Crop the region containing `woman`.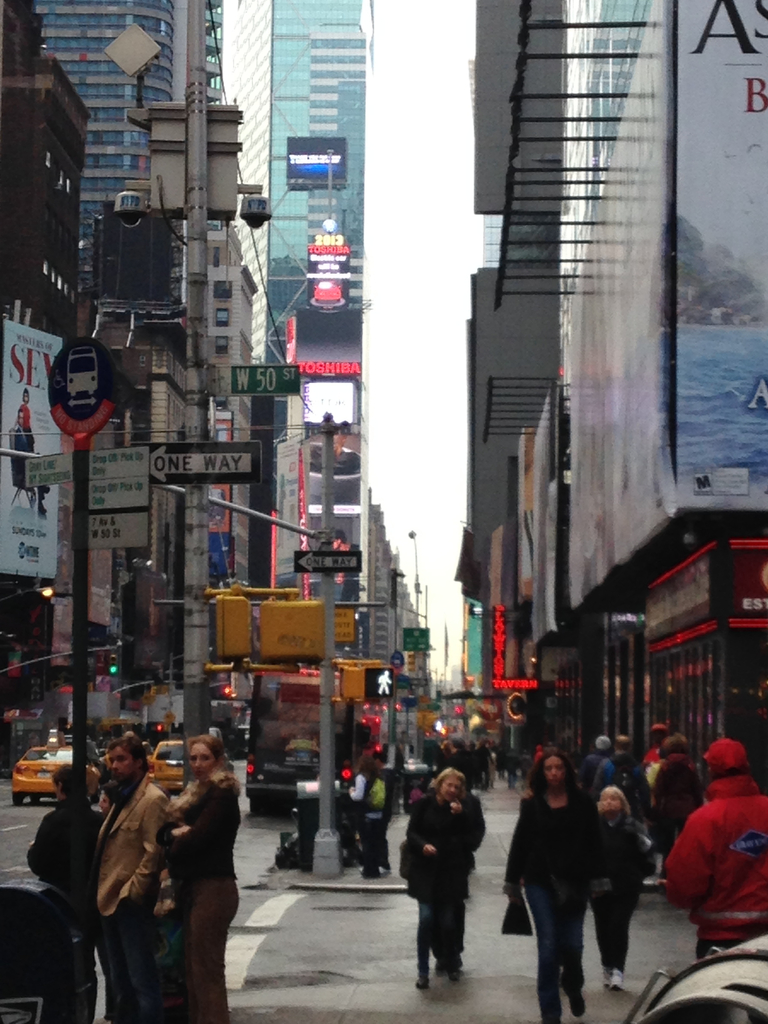
Crop region: locate(404, 768, 478, 990).
